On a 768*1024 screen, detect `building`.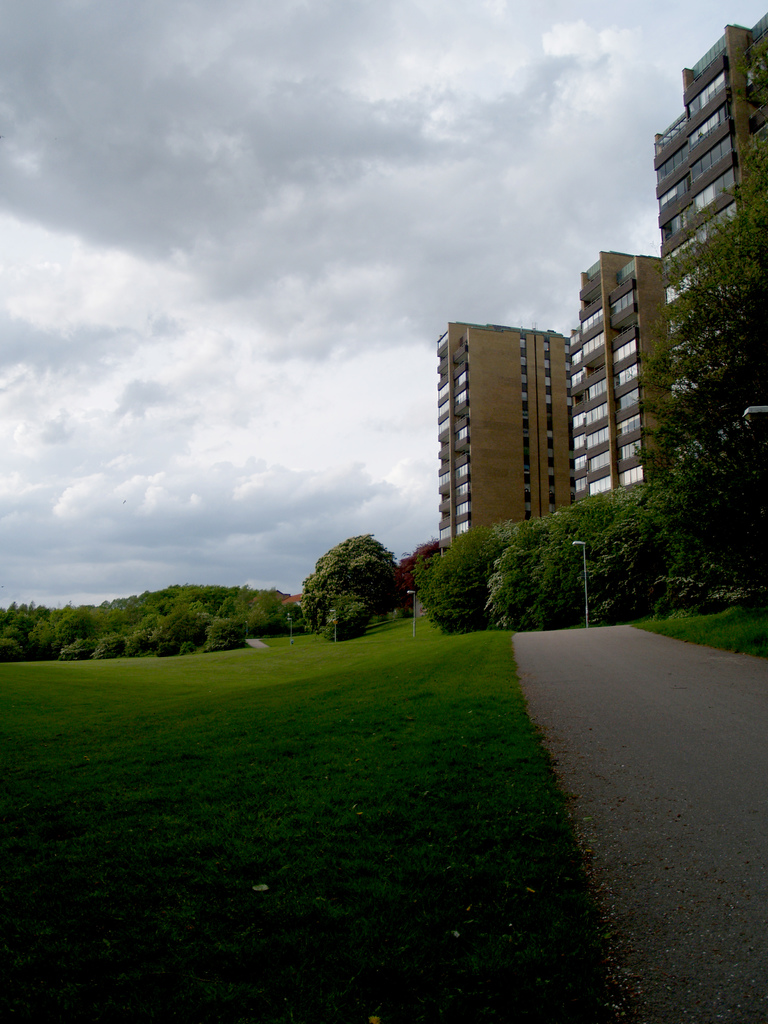
x1=437, y1=321, x2=577, y2=622.
